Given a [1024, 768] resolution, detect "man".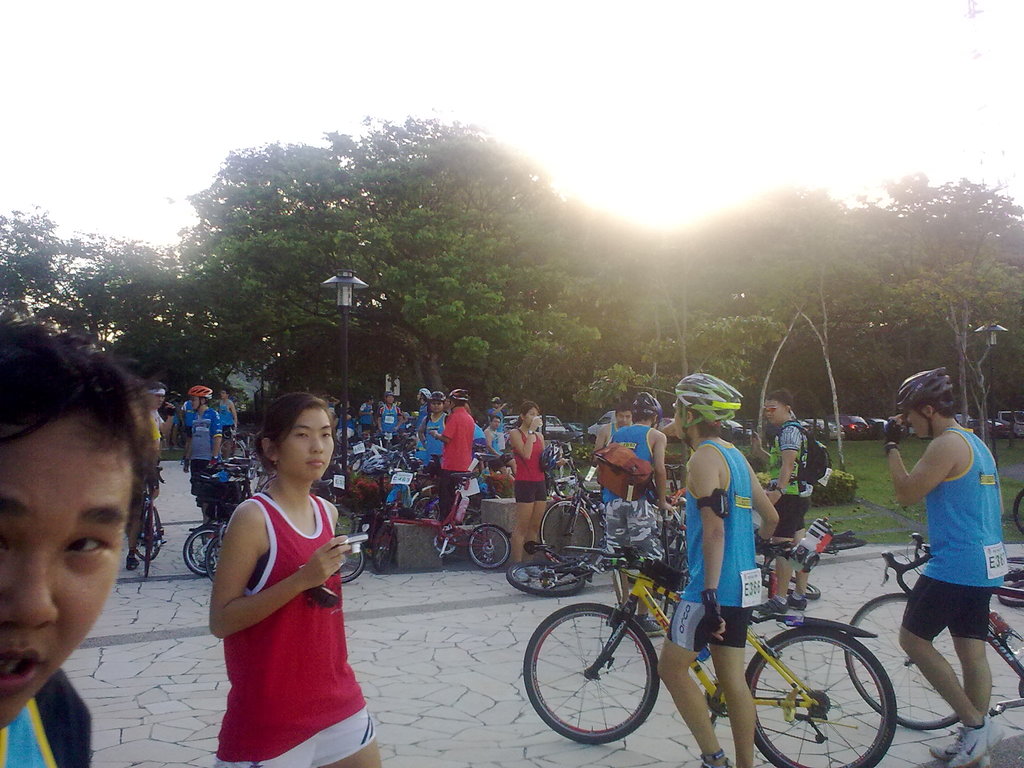
BBox(124, 384, 169, 565).
